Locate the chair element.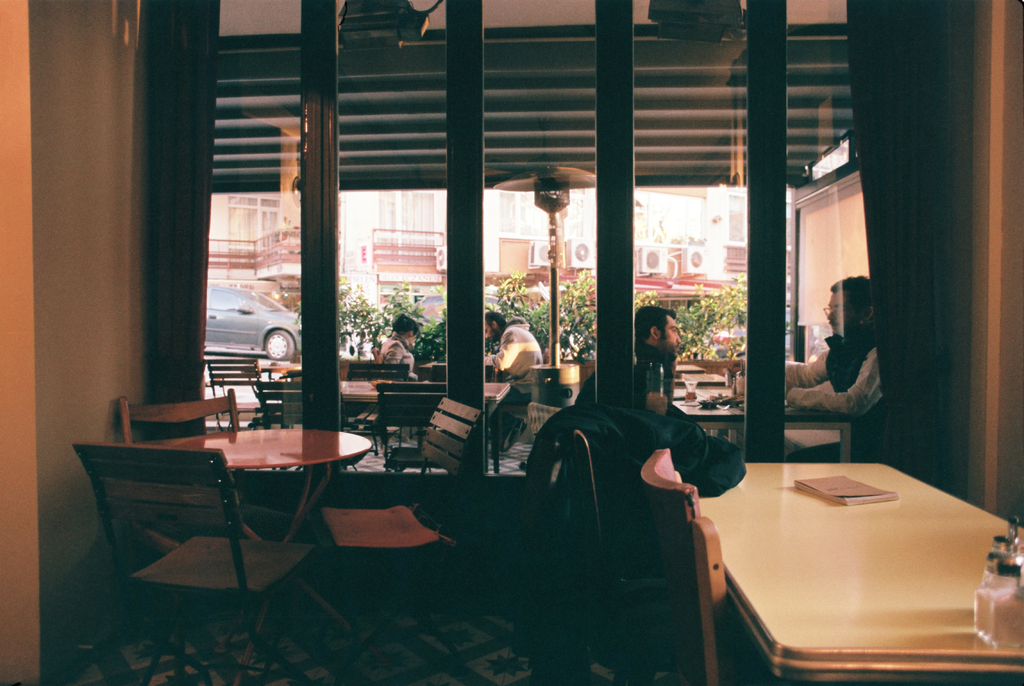
Element bbox: bbox(316, 395, 489, 667).
